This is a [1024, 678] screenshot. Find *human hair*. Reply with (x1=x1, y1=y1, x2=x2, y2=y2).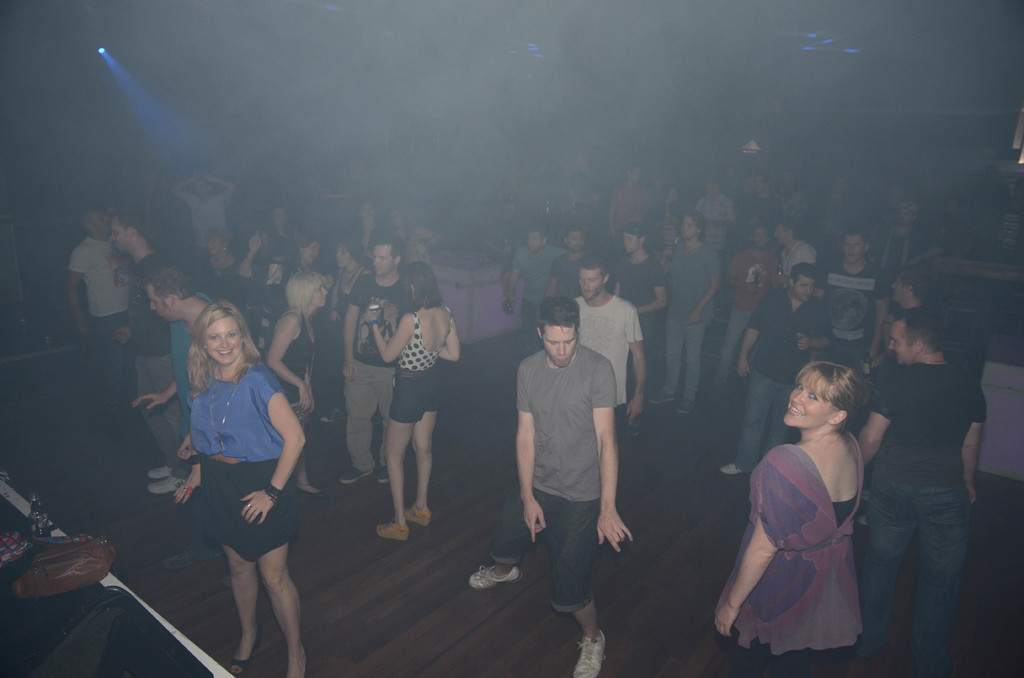
(x1=114, y1=209, x2=147, y2=237).
